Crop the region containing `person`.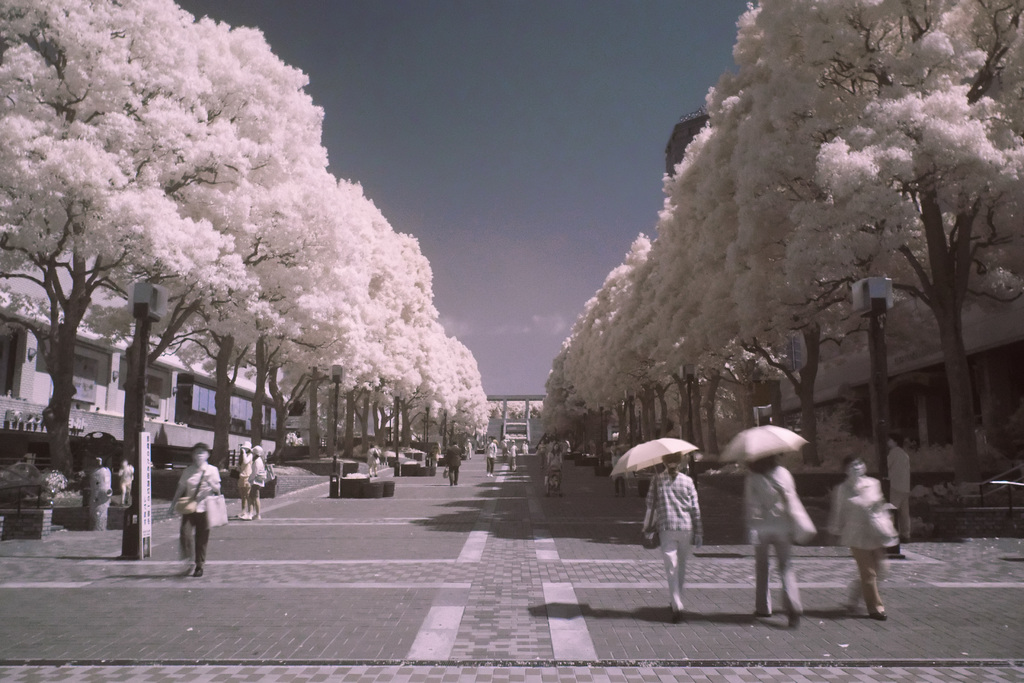
Crop region: {"x1": 485, "y1": 432, "x2": 497, "y2": 473}.
